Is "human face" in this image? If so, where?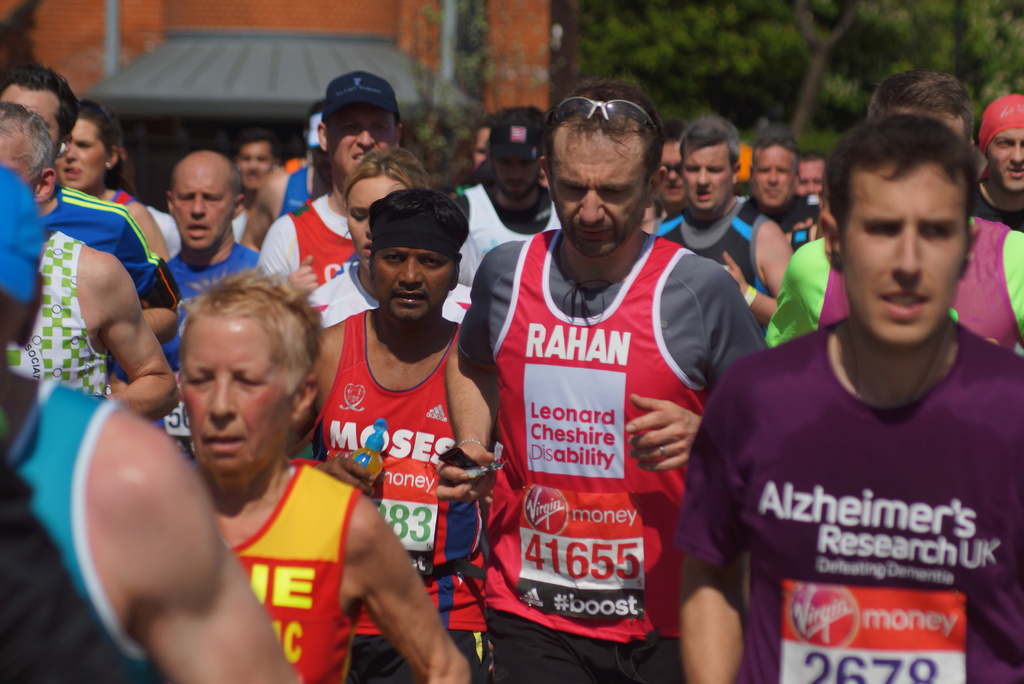
Yes, at <box>659,141,676,204</box>.
